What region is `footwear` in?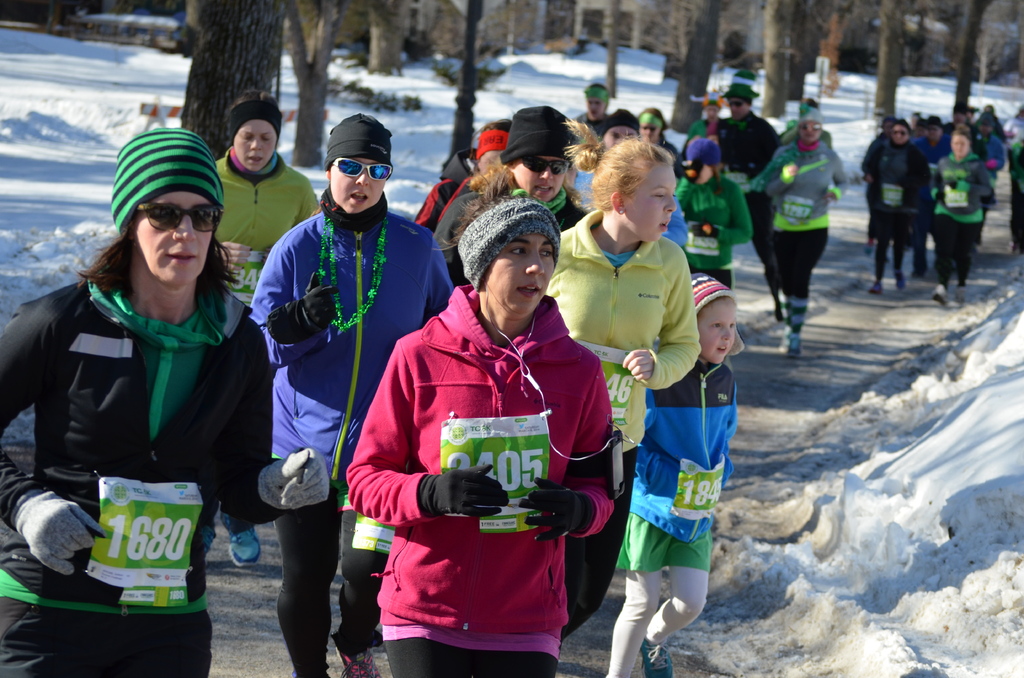
<bbox>780, 325, 801, 355</bbox>.
